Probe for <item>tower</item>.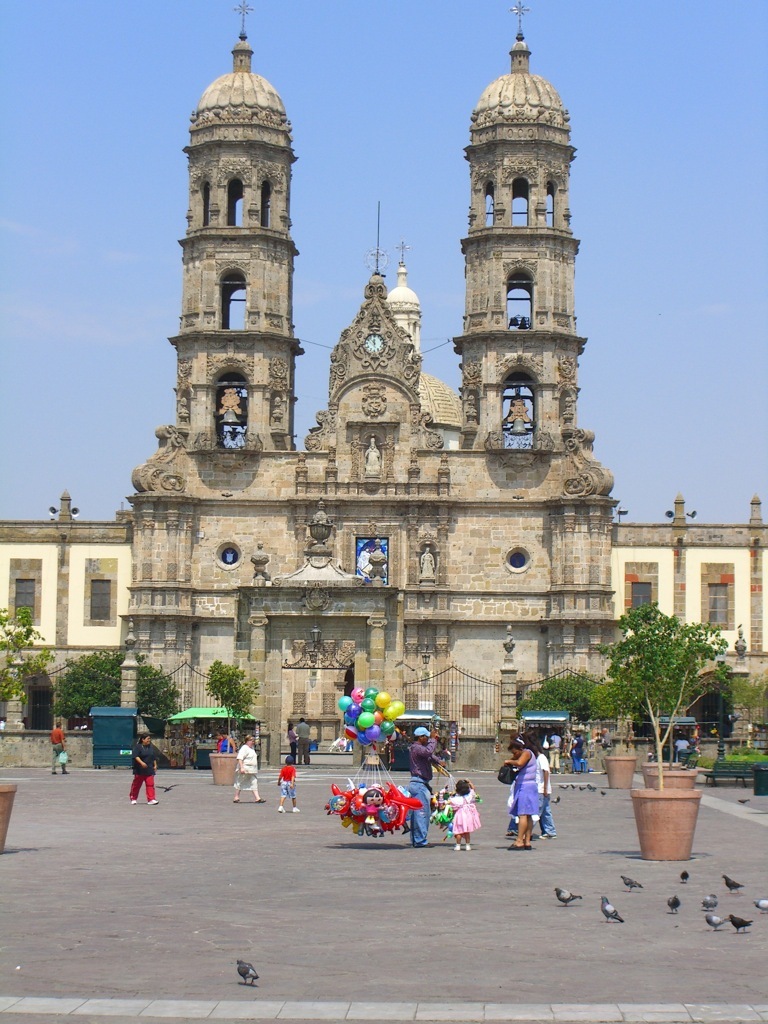
Probe result: bbox(172, 13, 315, 449).
